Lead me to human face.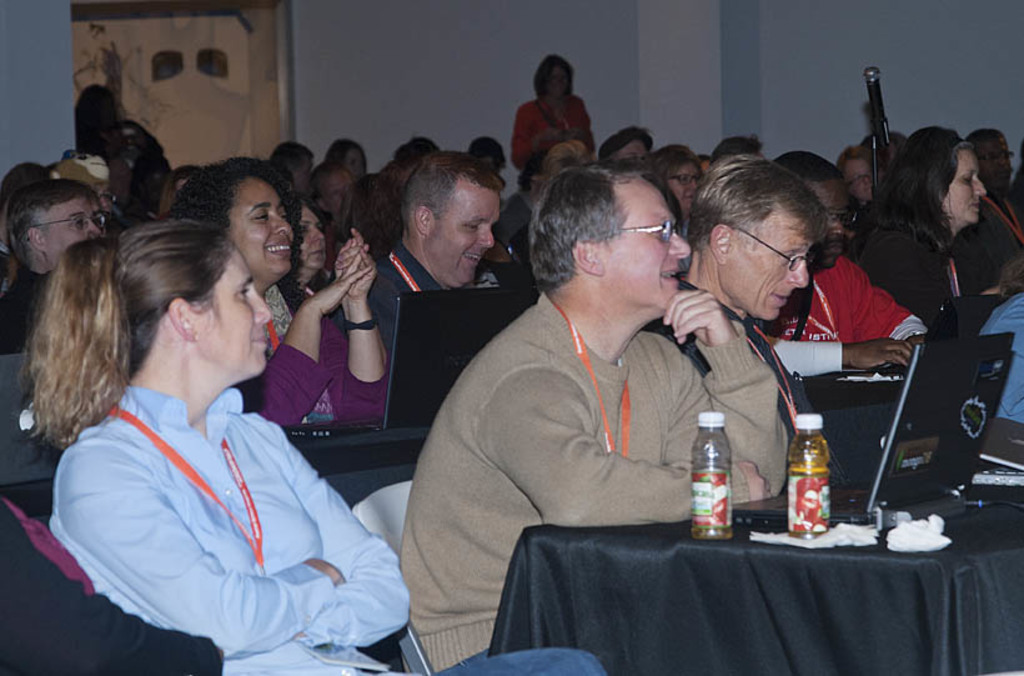
Lead to crop(983, 137, 1005, 184).
